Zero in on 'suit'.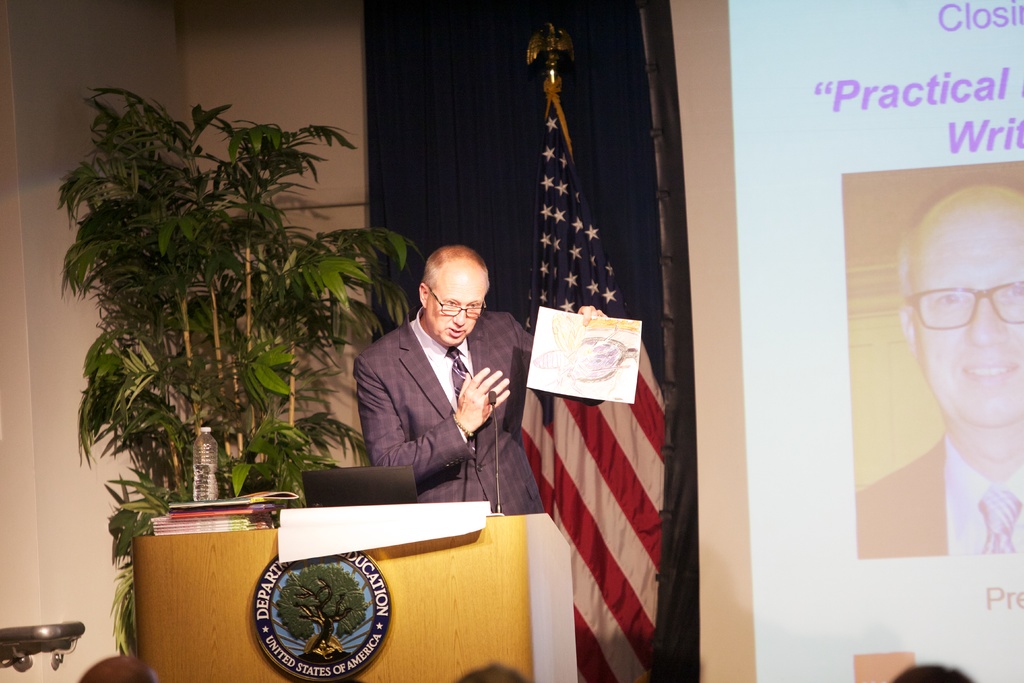
Zeroed in: box(850, 431, 1023, 555).
